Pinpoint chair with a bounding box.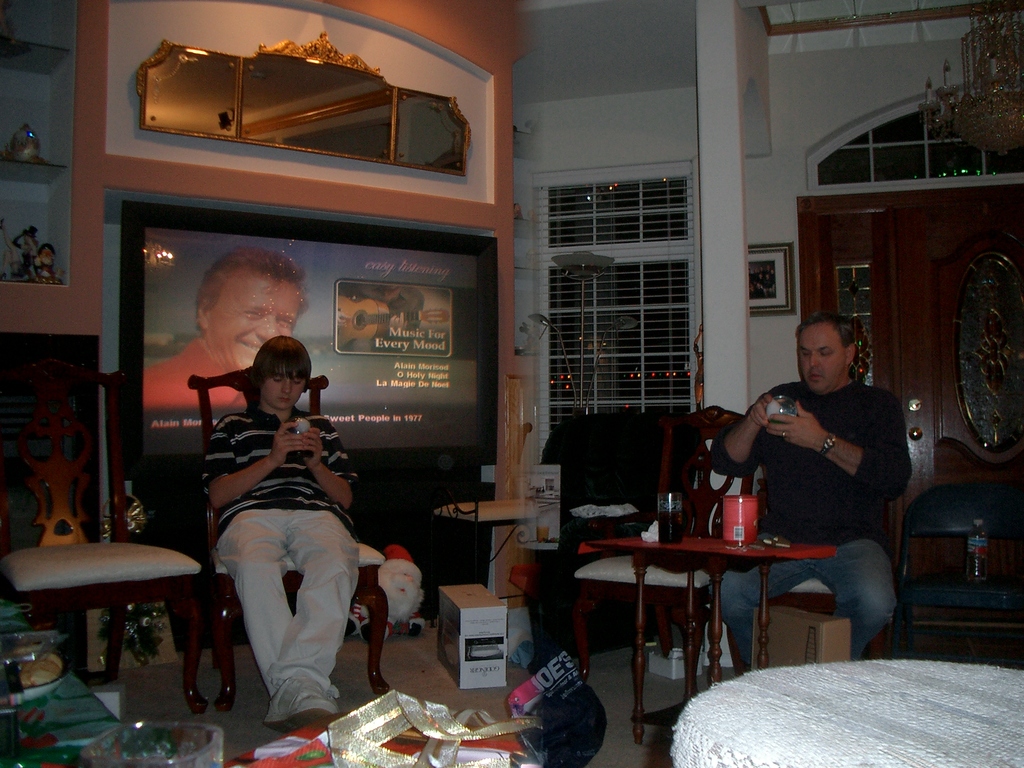
<region>13, 433, 210, 740</region>.
